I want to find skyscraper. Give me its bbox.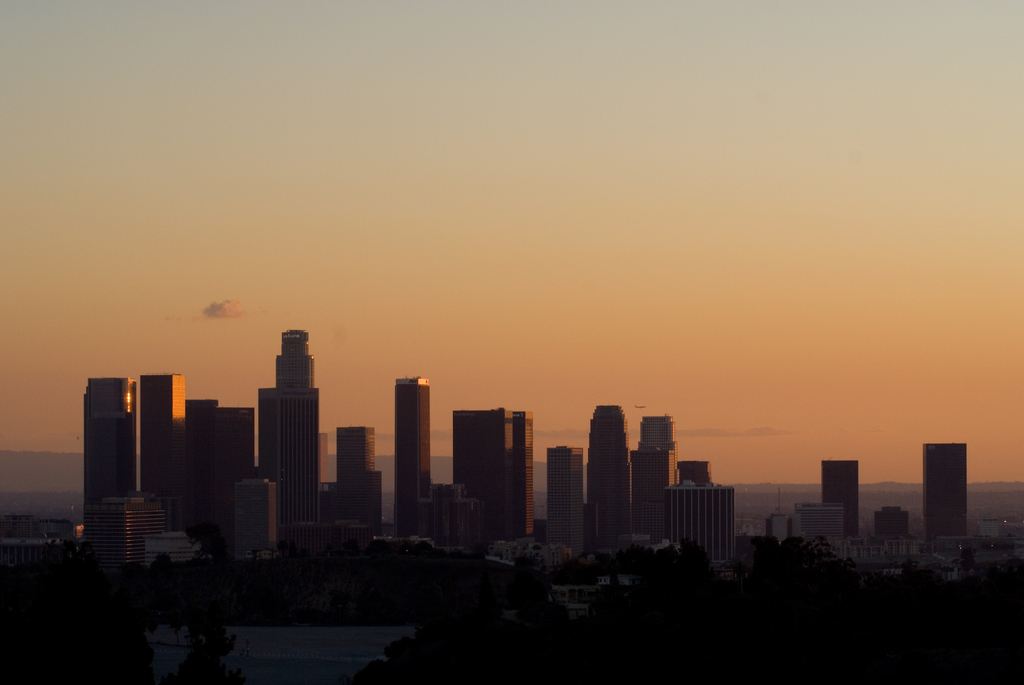
left=674, top=457, right=737, bottom=567.
